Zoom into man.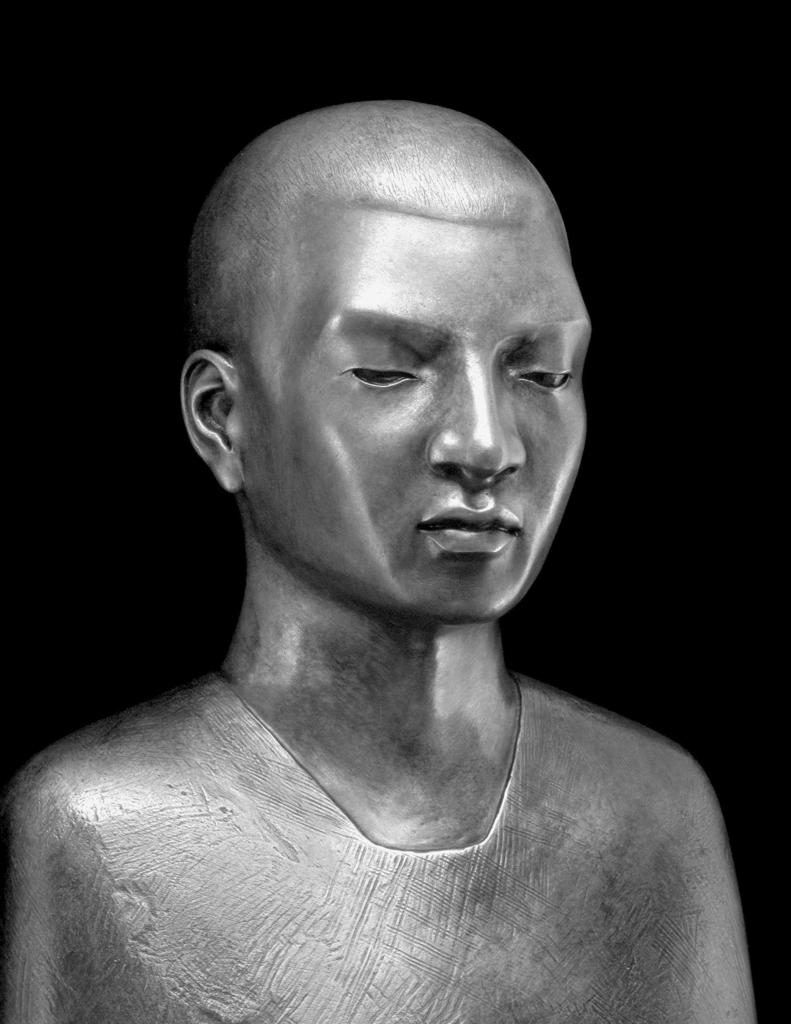
Zoom target: Rect(8, 102, 760, 1023).
